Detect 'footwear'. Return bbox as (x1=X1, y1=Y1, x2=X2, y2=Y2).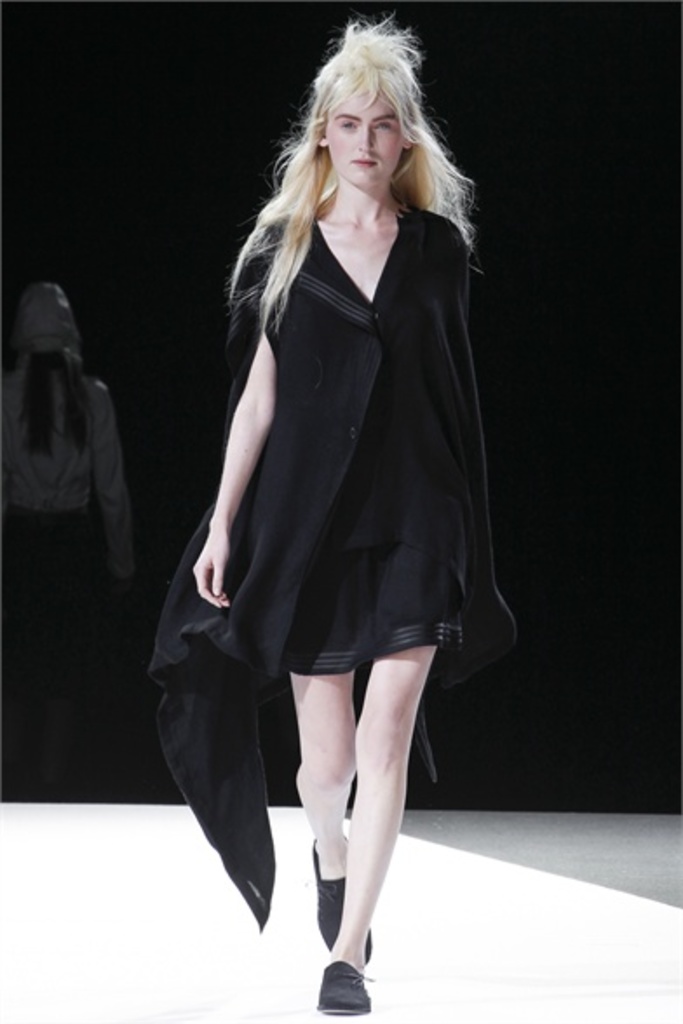
(x1=296, y1=947, x2=369, y2=1008).
